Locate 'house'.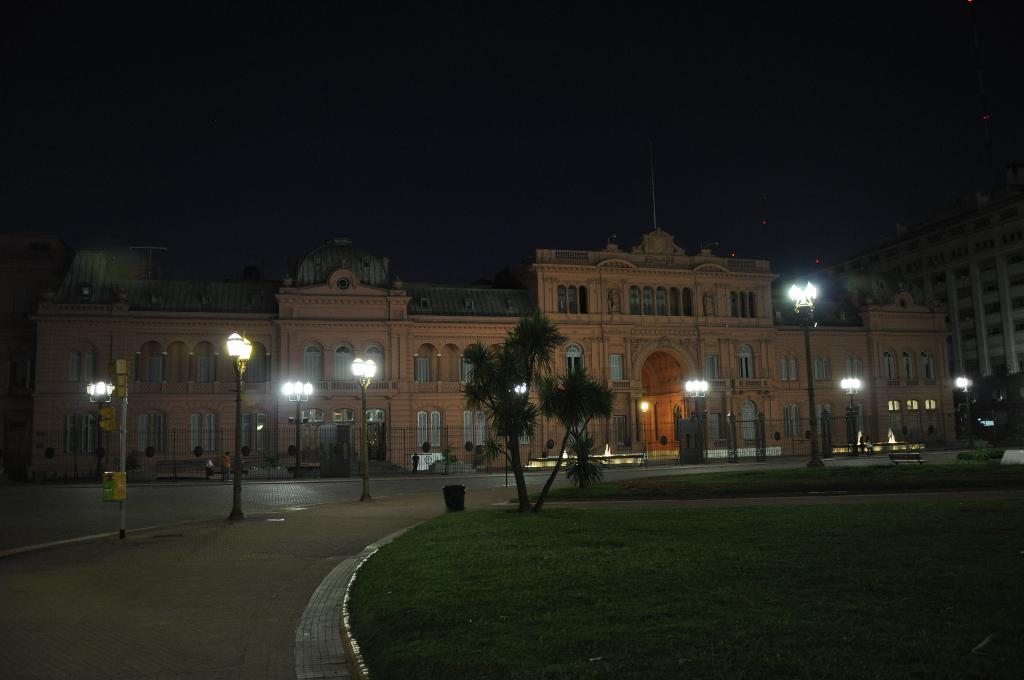
Bounding box: {"left": 771, "top": 187, "right": 1023, "bottom": 410}.
